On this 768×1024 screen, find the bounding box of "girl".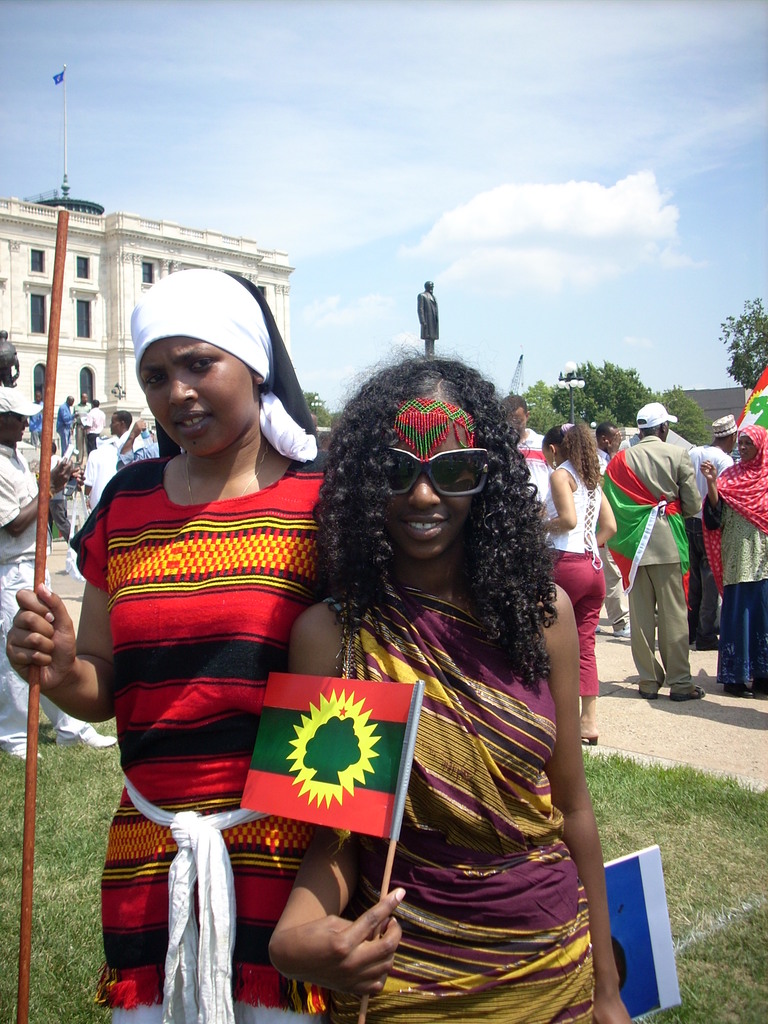
Bounding box: bbox=(265, 339, 641, 1023).
